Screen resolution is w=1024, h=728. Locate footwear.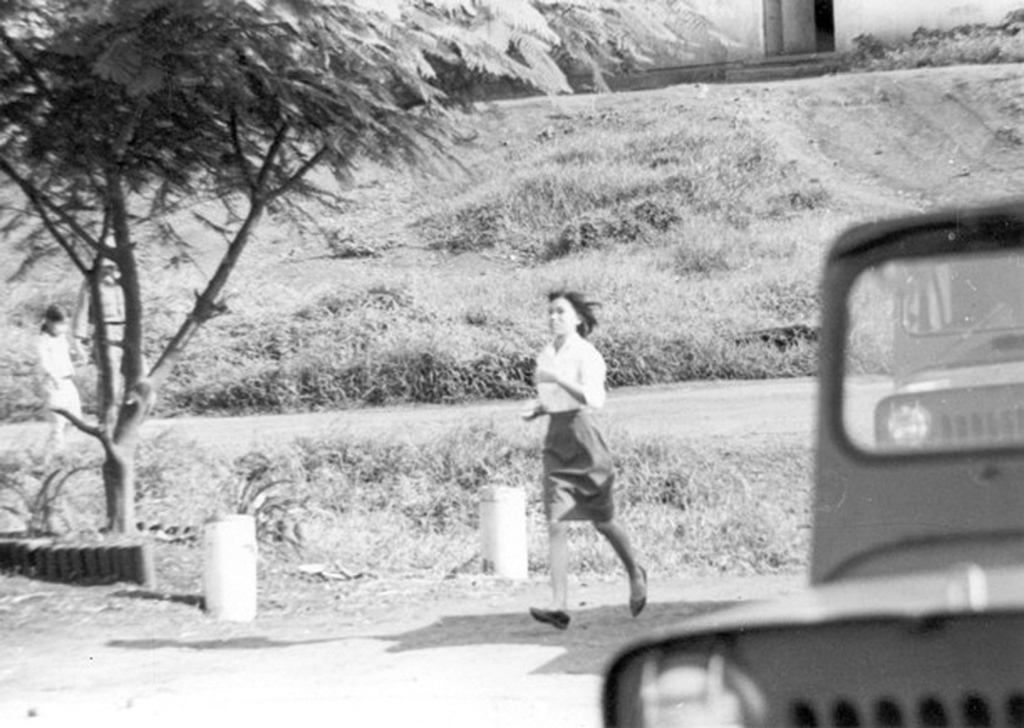
crop(625, 567, 645, 616).
